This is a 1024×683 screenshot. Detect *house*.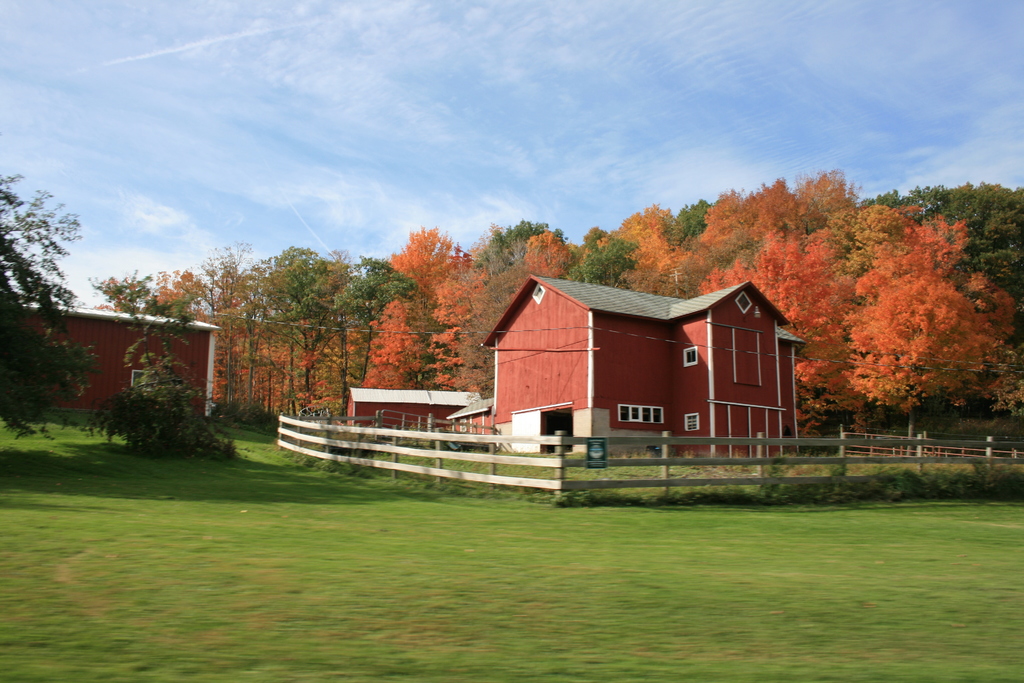
0 295 224 406.
